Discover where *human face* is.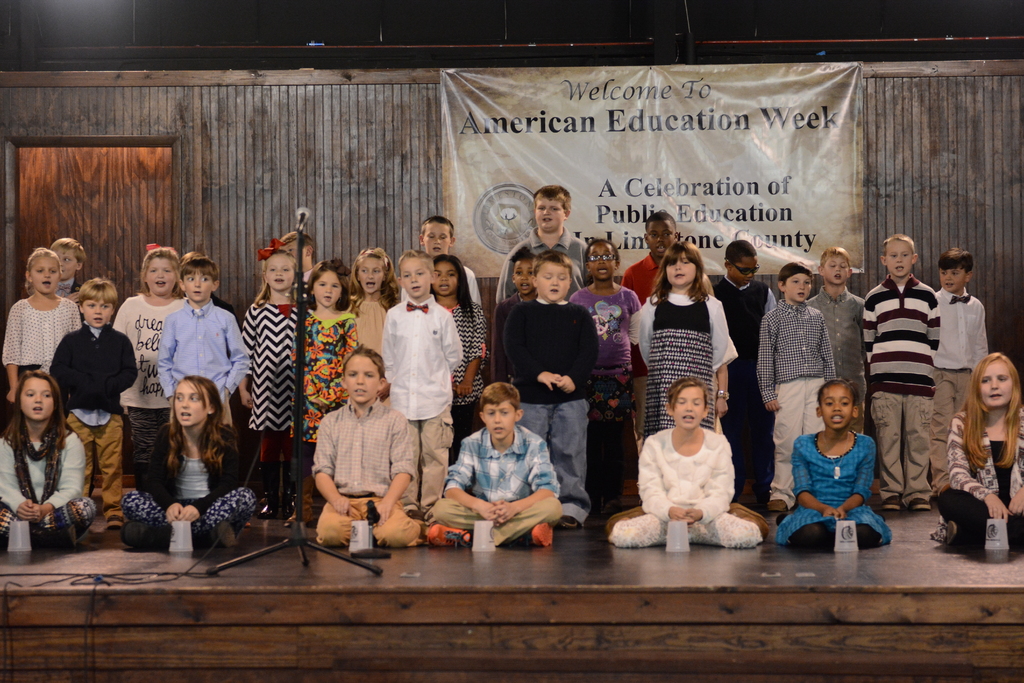
Discovered at Rect(357, 256, 385, 293).
